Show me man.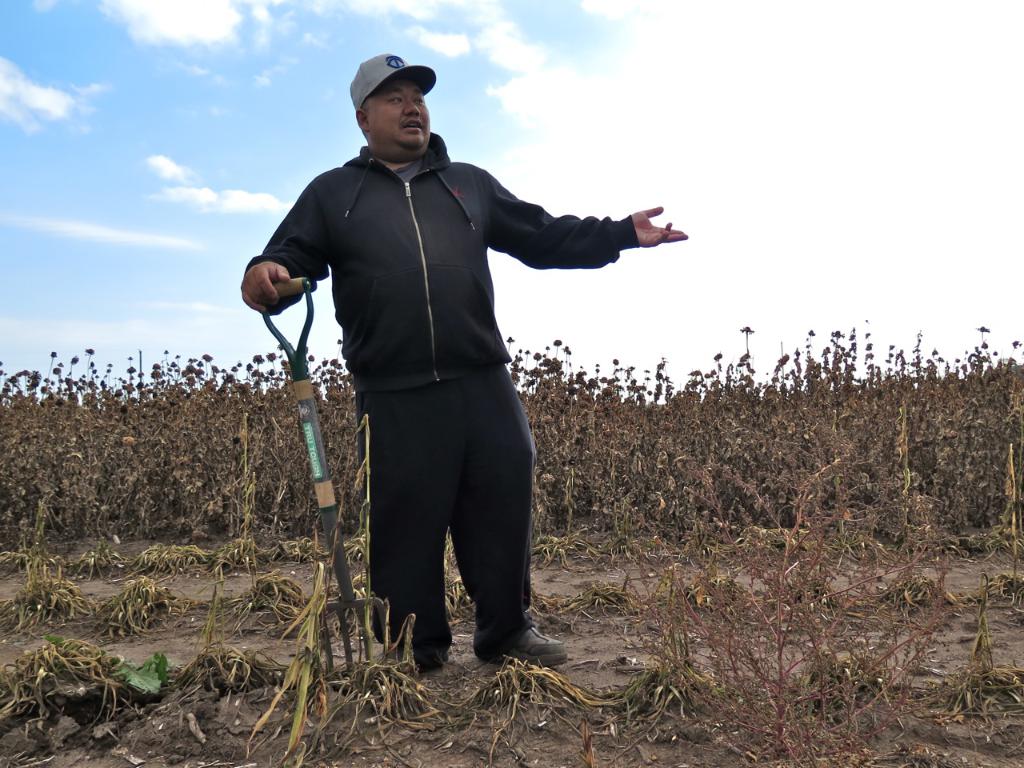
man is here: (x1=250, y1=58, x2=650, y2=697).
